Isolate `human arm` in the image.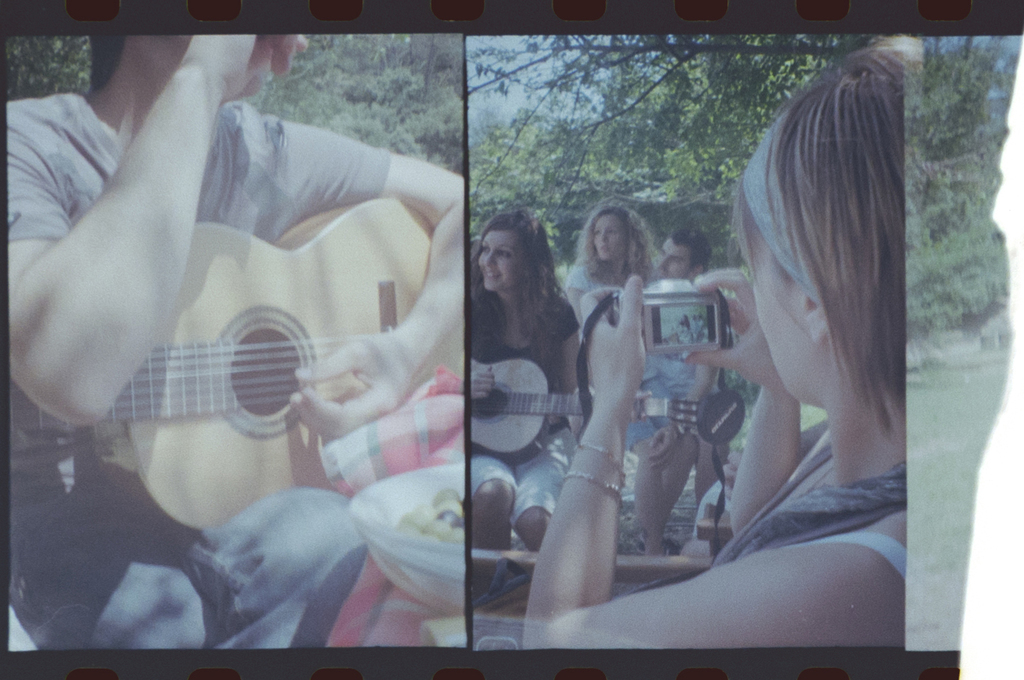
Isolated region: {"left": 676, "top": 265, "right": 833, "bottom": 544}.
